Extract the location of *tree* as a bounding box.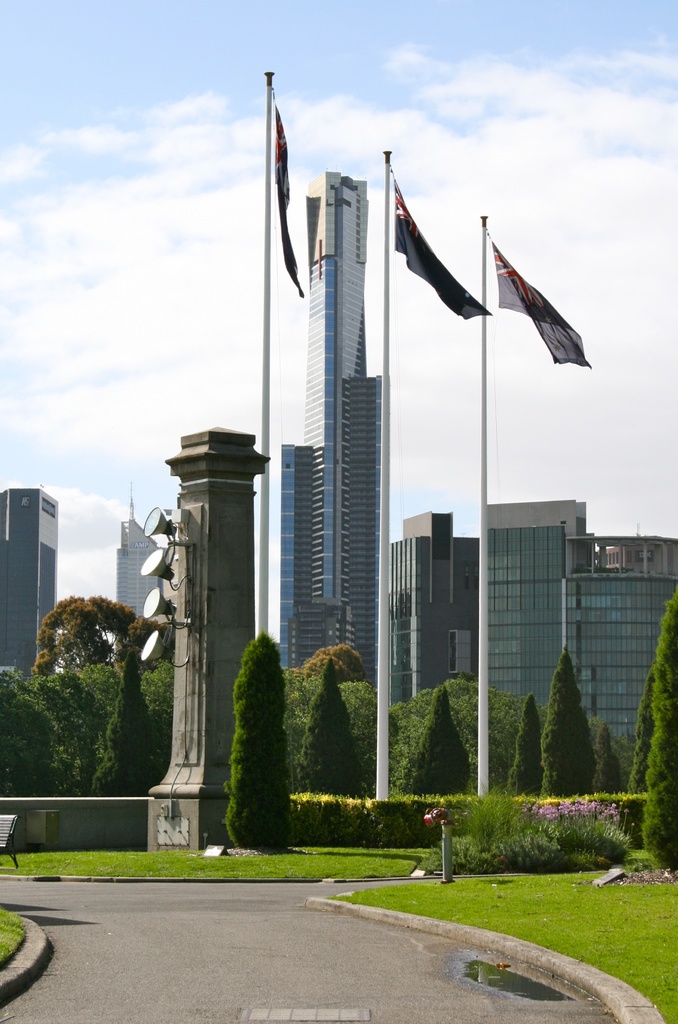
539/645/595/803.
